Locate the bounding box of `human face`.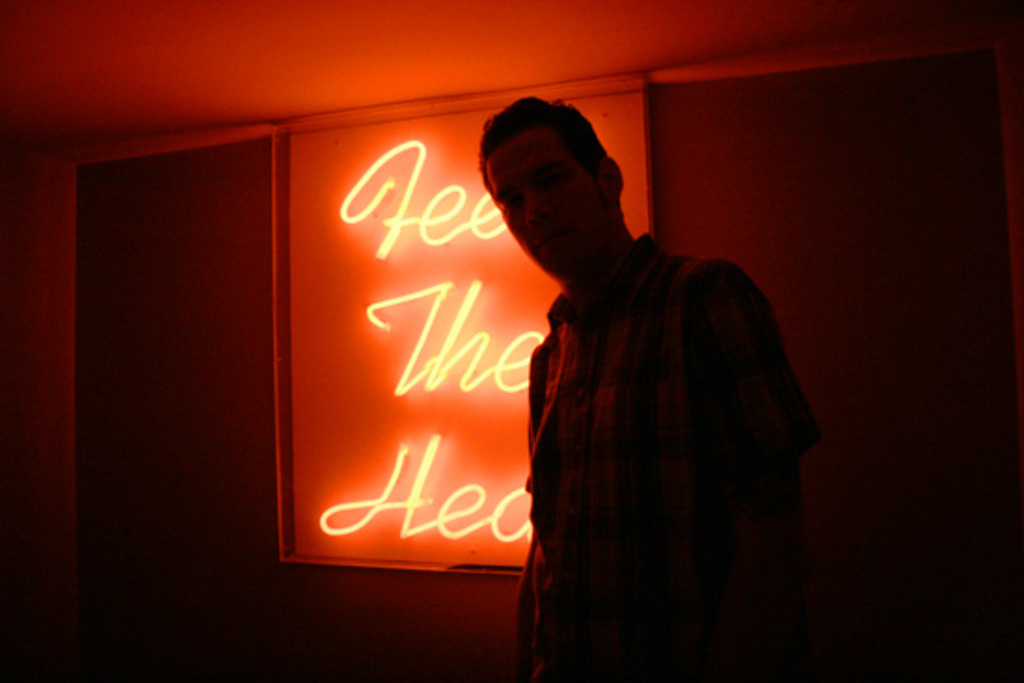
Bounding box: (484, 130, 609, 274).
